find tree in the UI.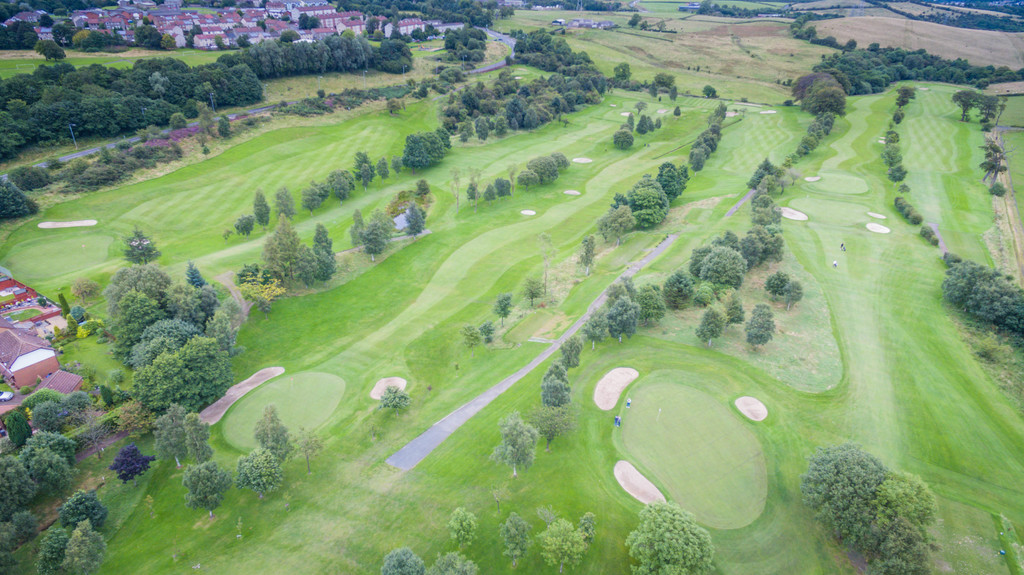
UI element at {"left": 296, "top": 429, "right": 315, "bottom": 480}.
